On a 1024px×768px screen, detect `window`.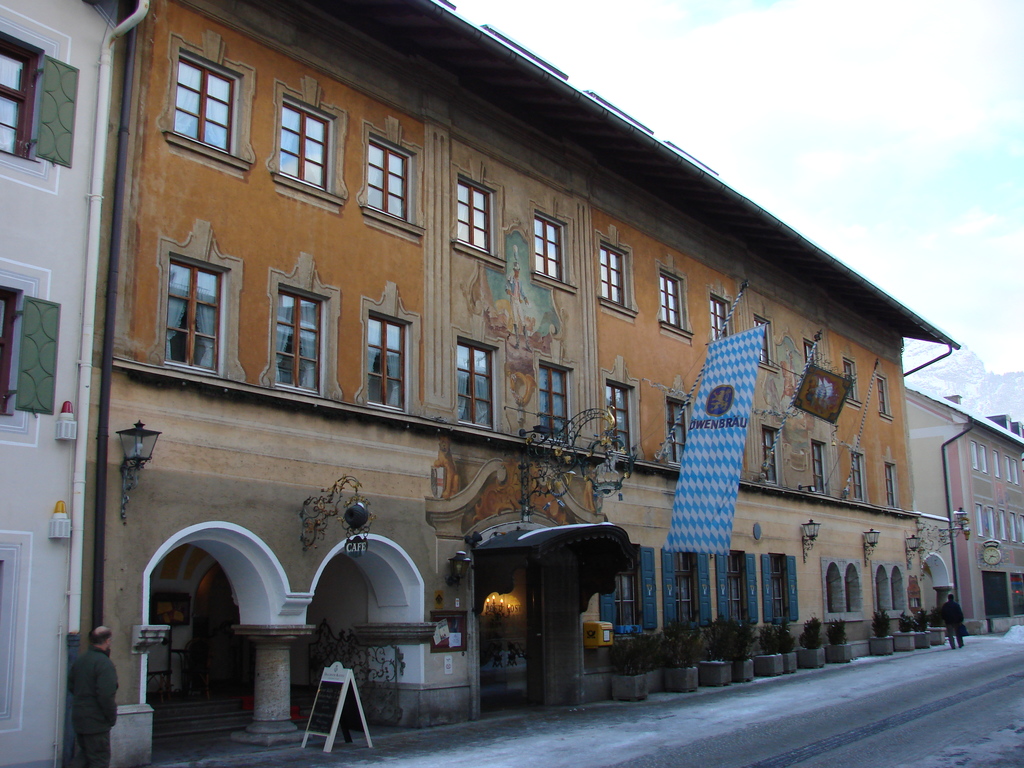
[x1=749, y1=417, x2=790, y2=497].
